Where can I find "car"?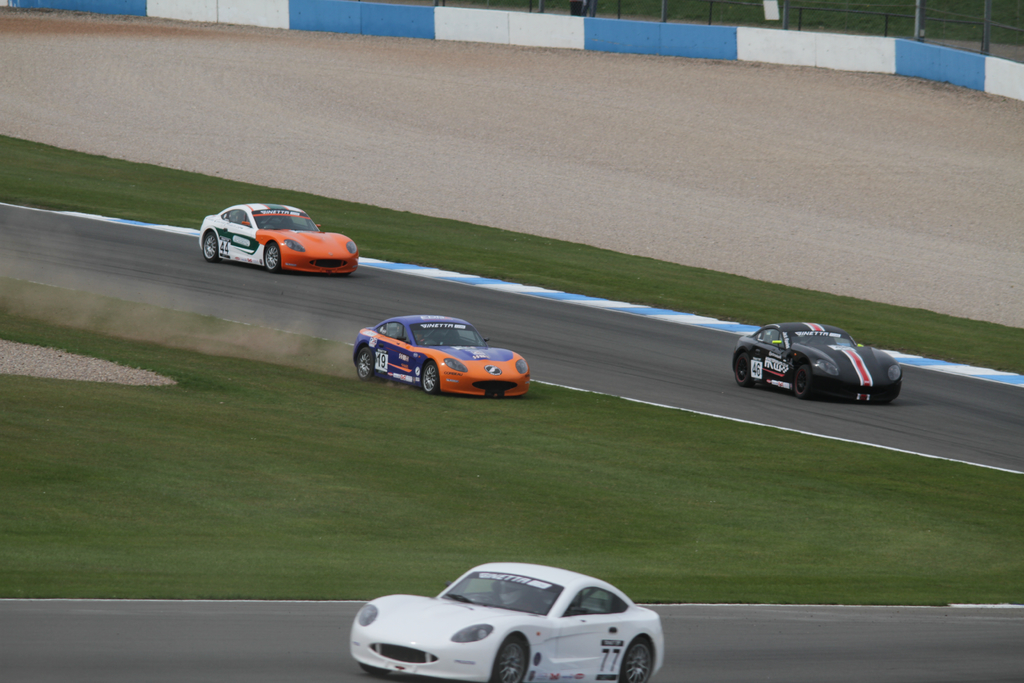
You can find it at <bbox>350, 563, 664, 682</bbox>.
